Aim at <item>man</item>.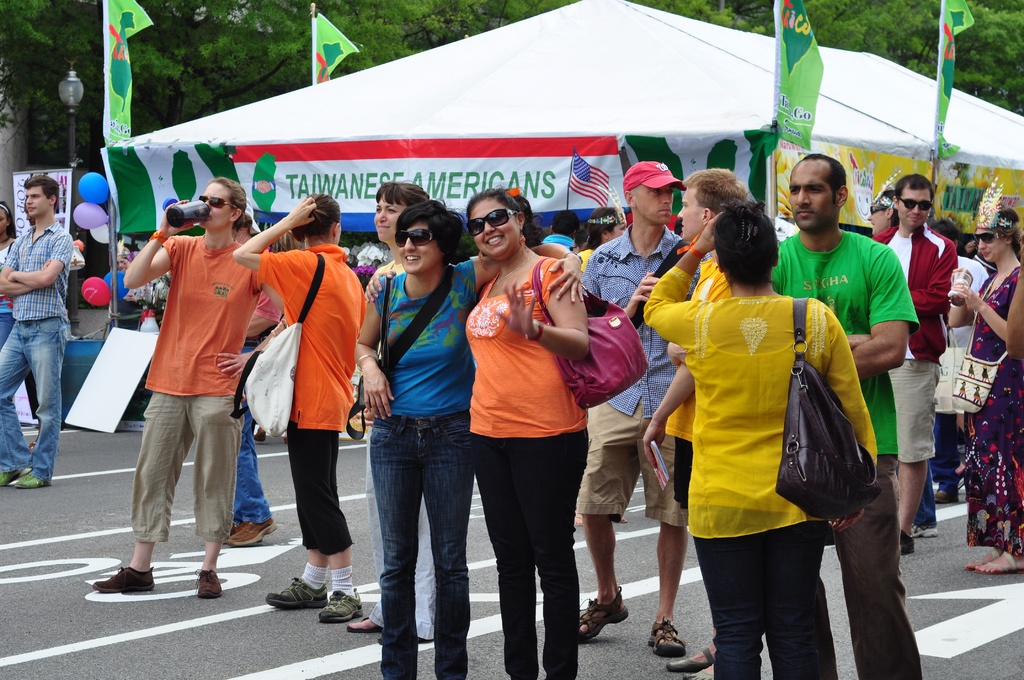
Aimed at (0, 172, 76, 489).
